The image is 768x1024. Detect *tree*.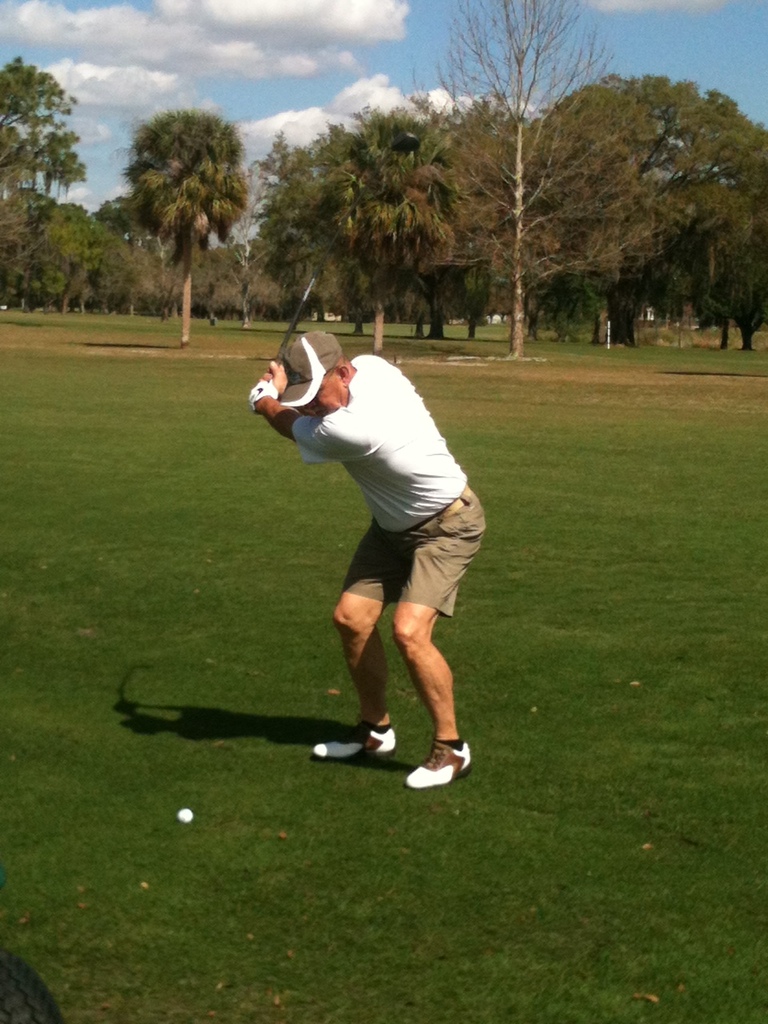
Detection: (left=526, top=68, right=726, bottom=344).
